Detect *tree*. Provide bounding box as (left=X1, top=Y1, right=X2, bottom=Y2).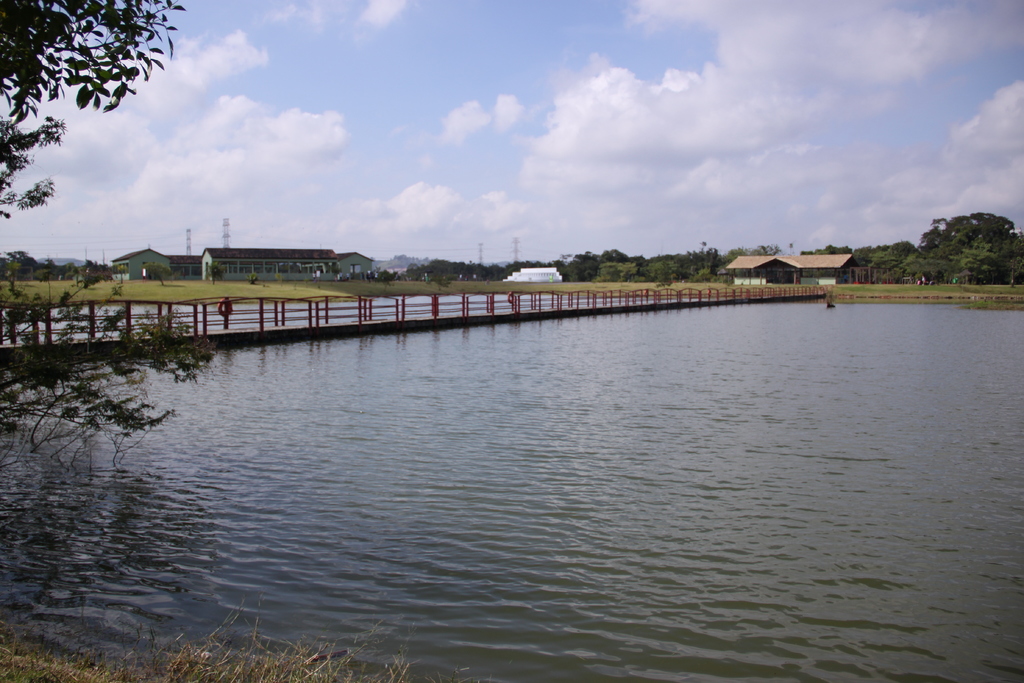
(left=671, top=249, right=733, bottom=278).
